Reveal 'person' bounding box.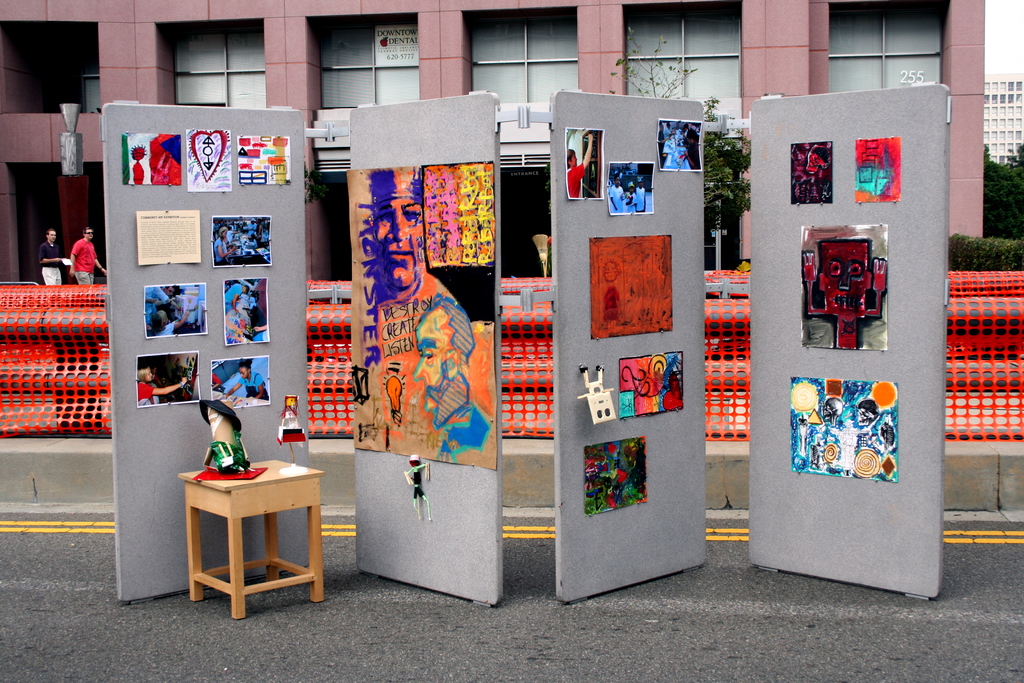
Revealed: crop(664, 120, 672, 137).
